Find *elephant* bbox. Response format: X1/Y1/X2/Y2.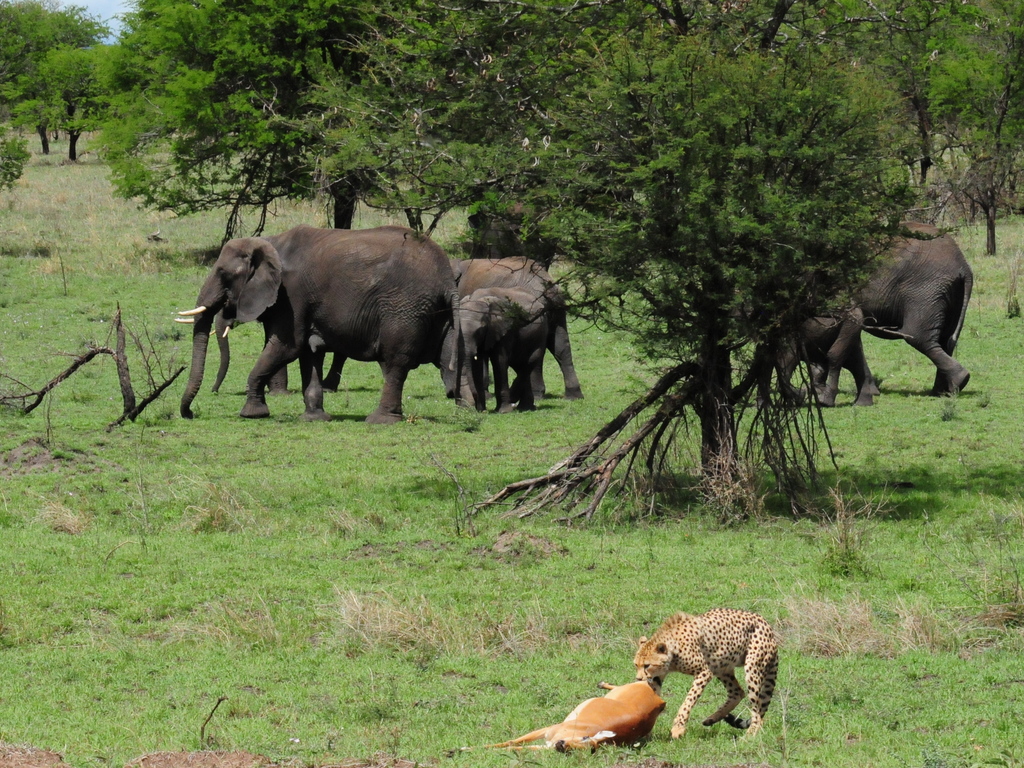
735/265/849/437.
